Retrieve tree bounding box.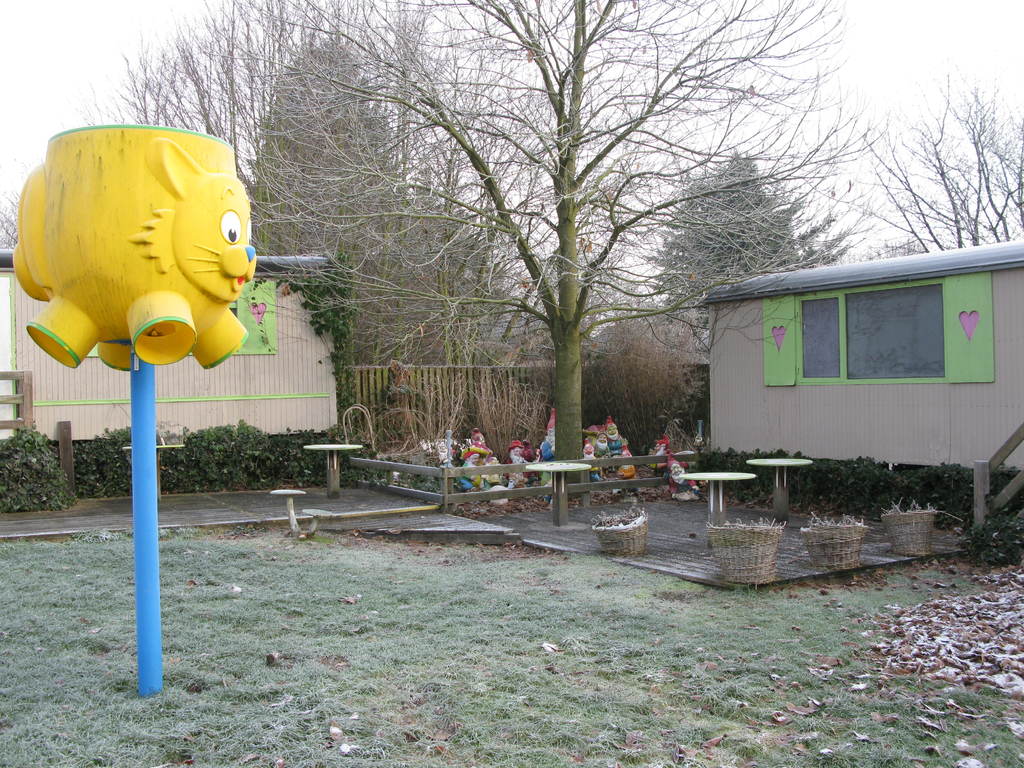
Bounding box: left=0, top=15, right=248, bottom=260.
